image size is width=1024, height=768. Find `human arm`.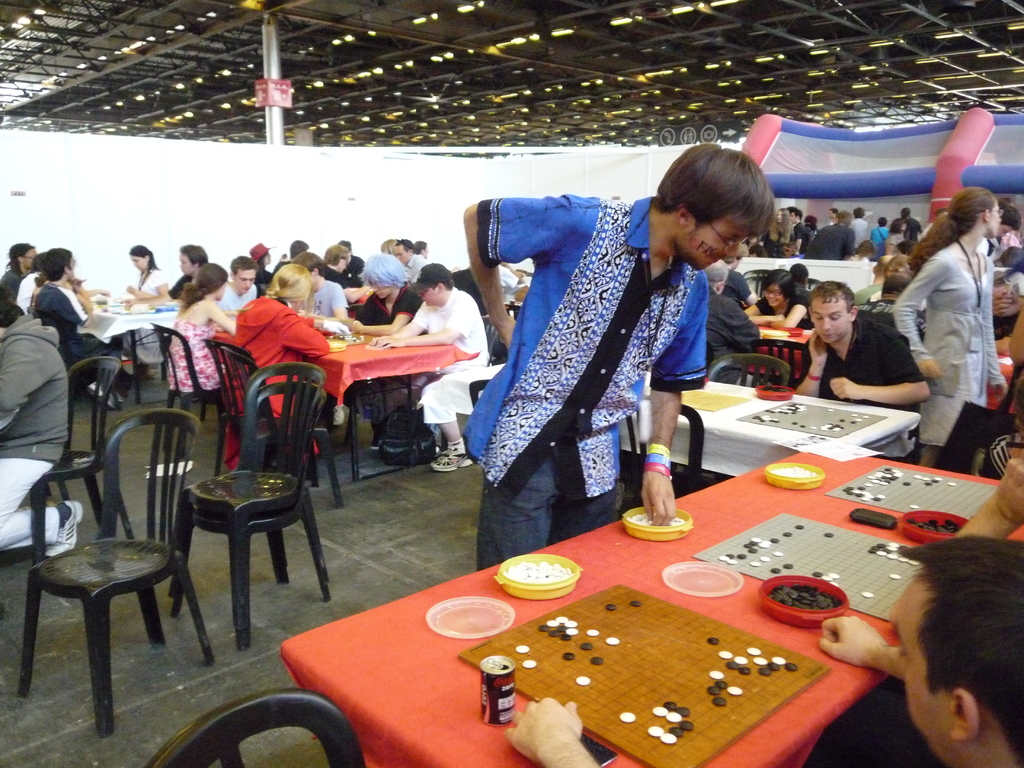
crop(631, 277, 714, 531).
